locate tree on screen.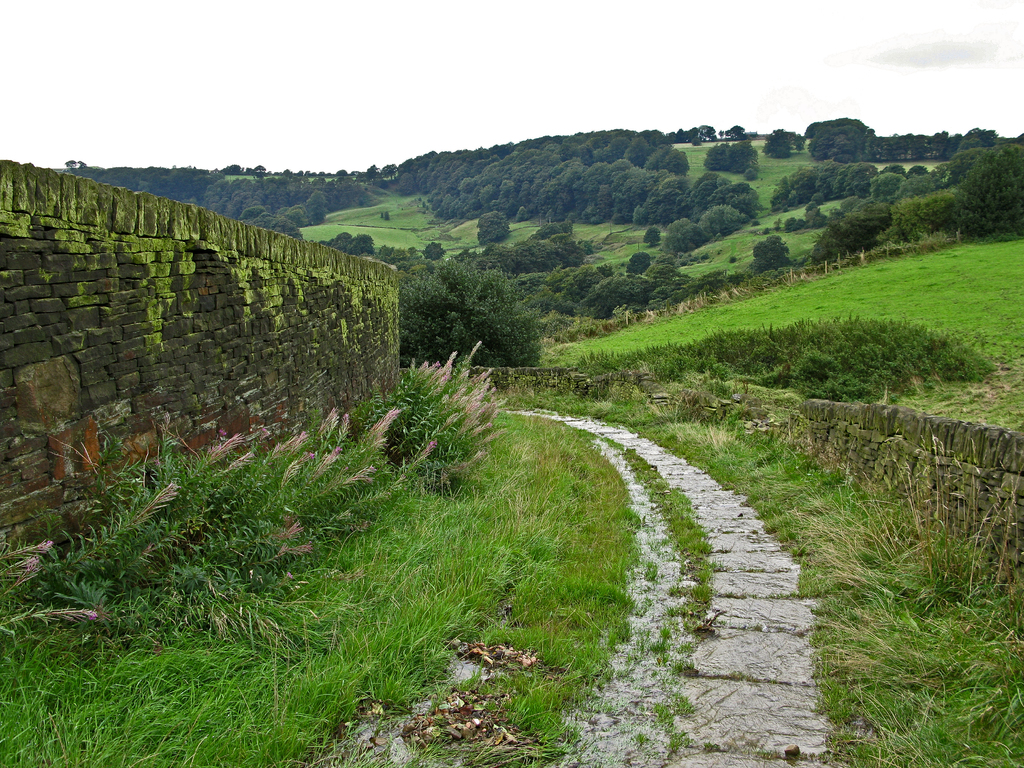
On screen at [700,140,778,182].
